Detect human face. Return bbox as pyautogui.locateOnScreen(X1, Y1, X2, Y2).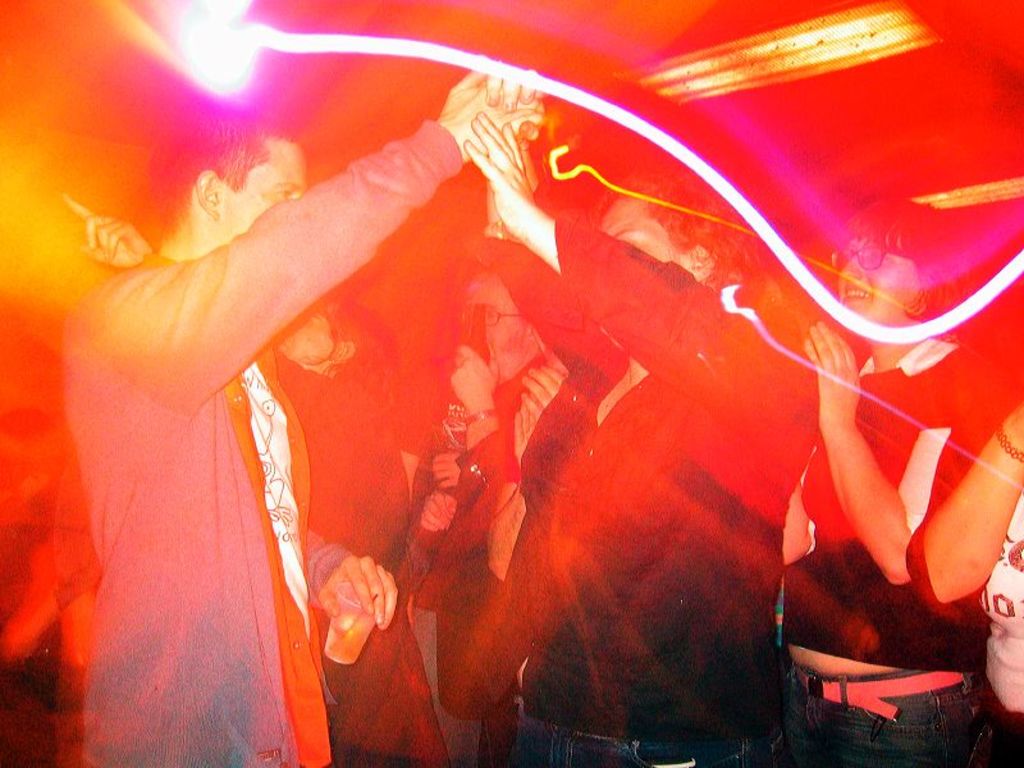
pyautogui.locateOnScreen(824, 233, 920, 324).
